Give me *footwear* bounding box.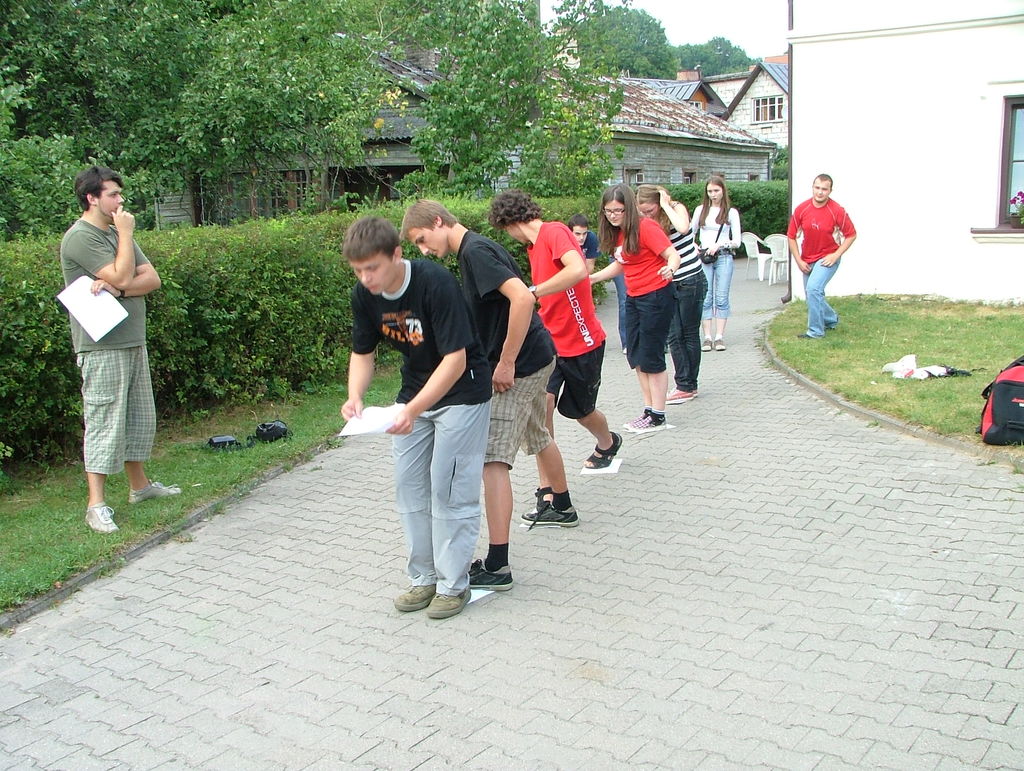
<region>125, 479, 179, 506</region>.
